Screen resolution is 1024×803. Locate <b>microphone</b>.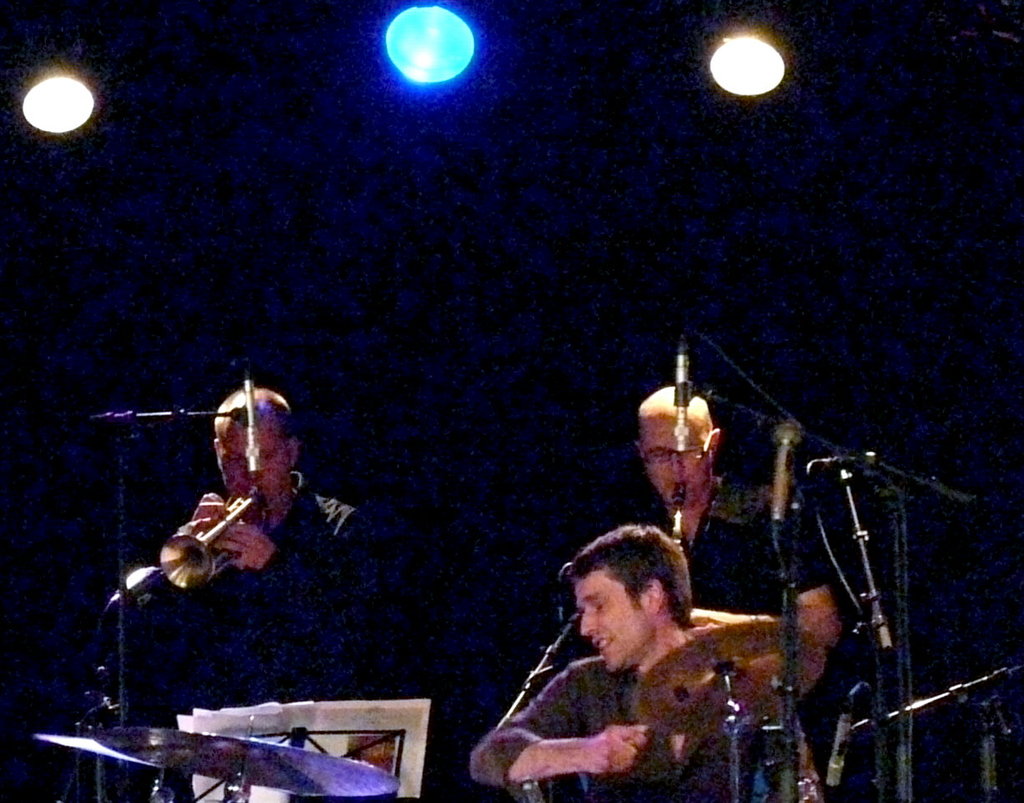
l=667, t=332, r=691, b=456.
